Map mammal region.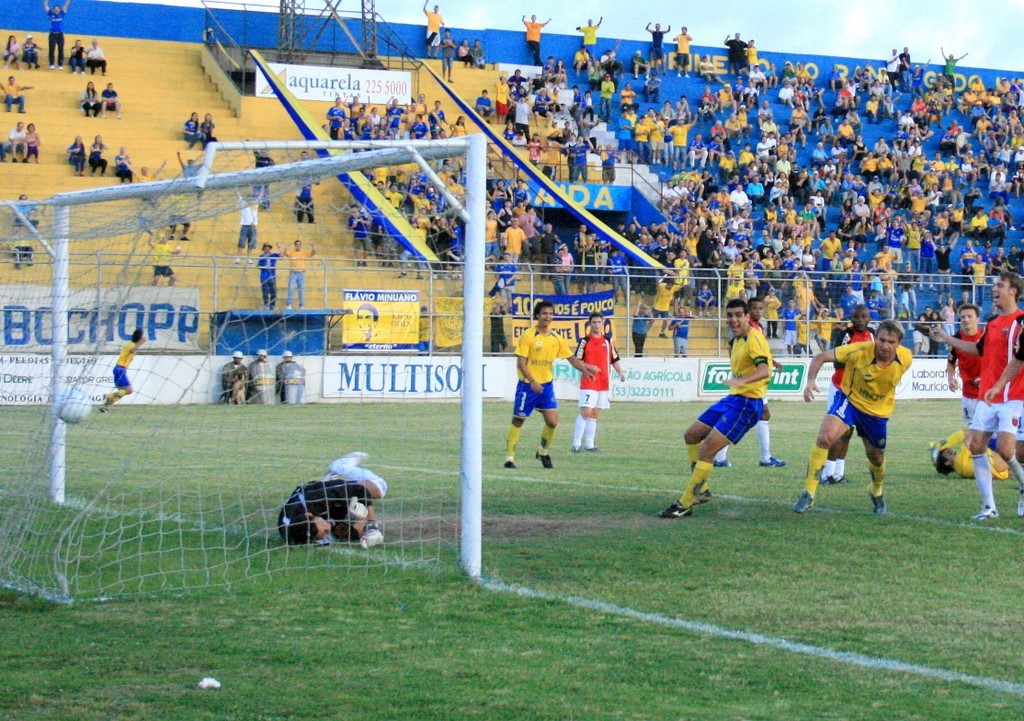
Mapped to {"x1": 823, "y1": 301, "x2": 878, "y2": 479}.
